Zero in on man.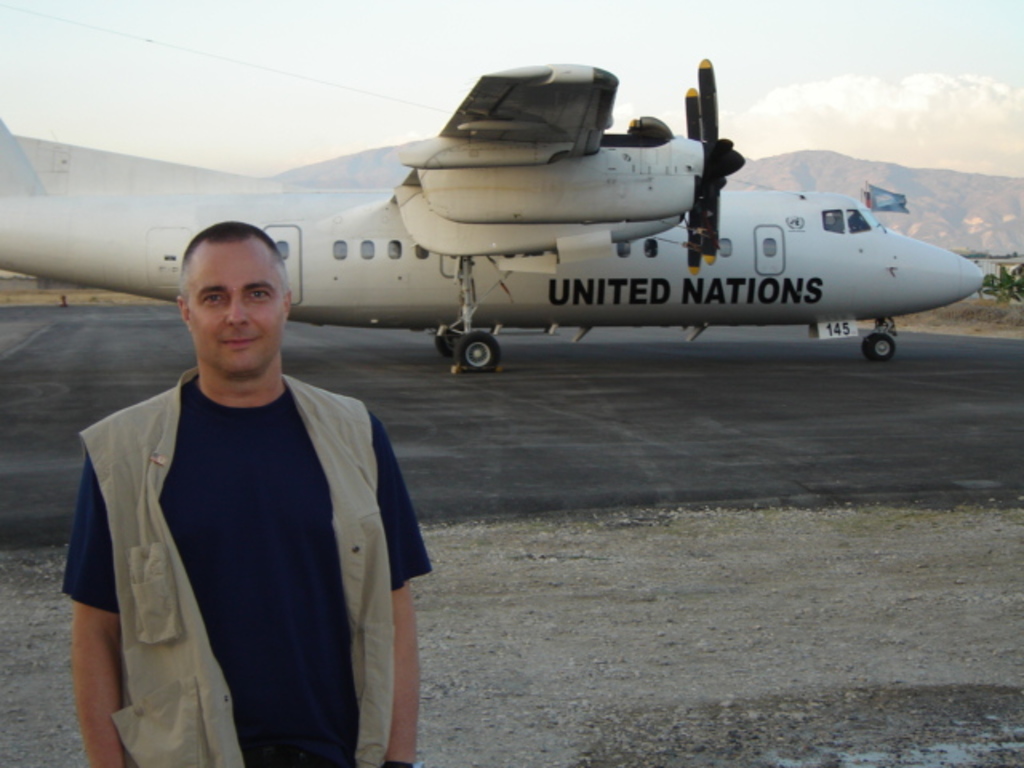
Zeroed in: (51,218,418,755).
